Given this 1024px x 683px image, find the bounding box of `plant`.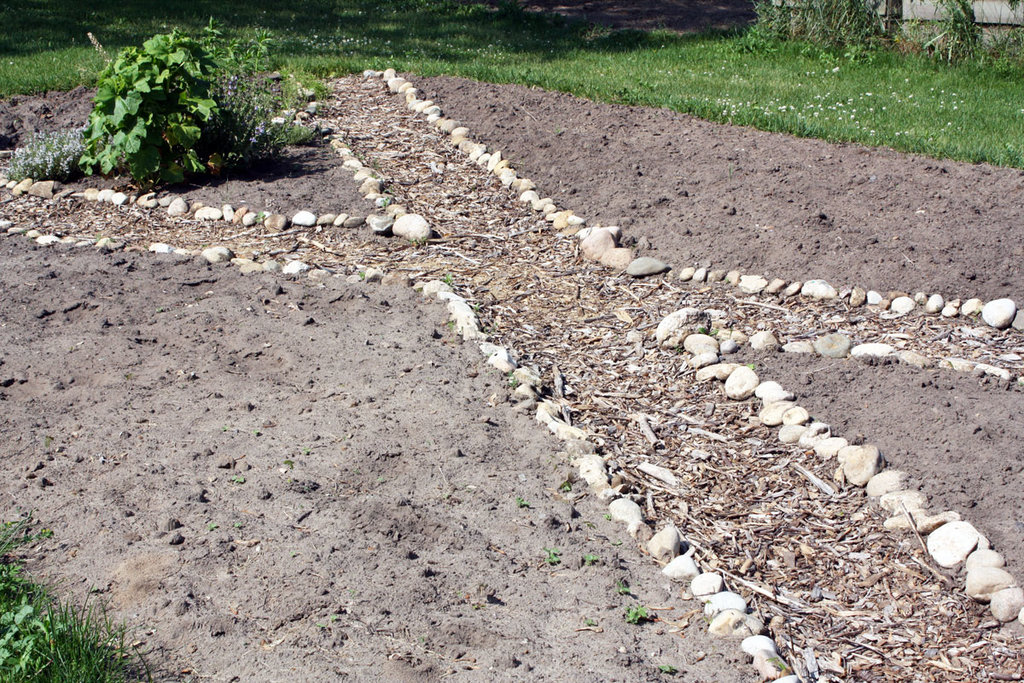
(602, 514, 611, 522).
